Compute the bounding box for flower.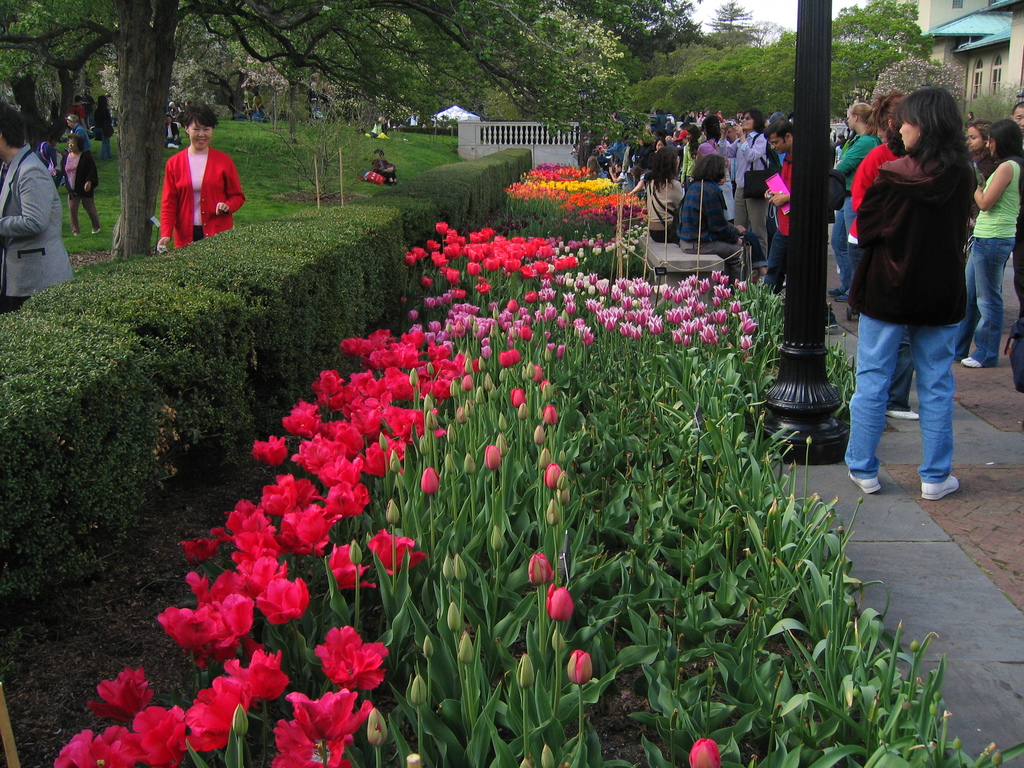
{"left": 687, "top": 734, "right": 722, "bottom": 767}.
